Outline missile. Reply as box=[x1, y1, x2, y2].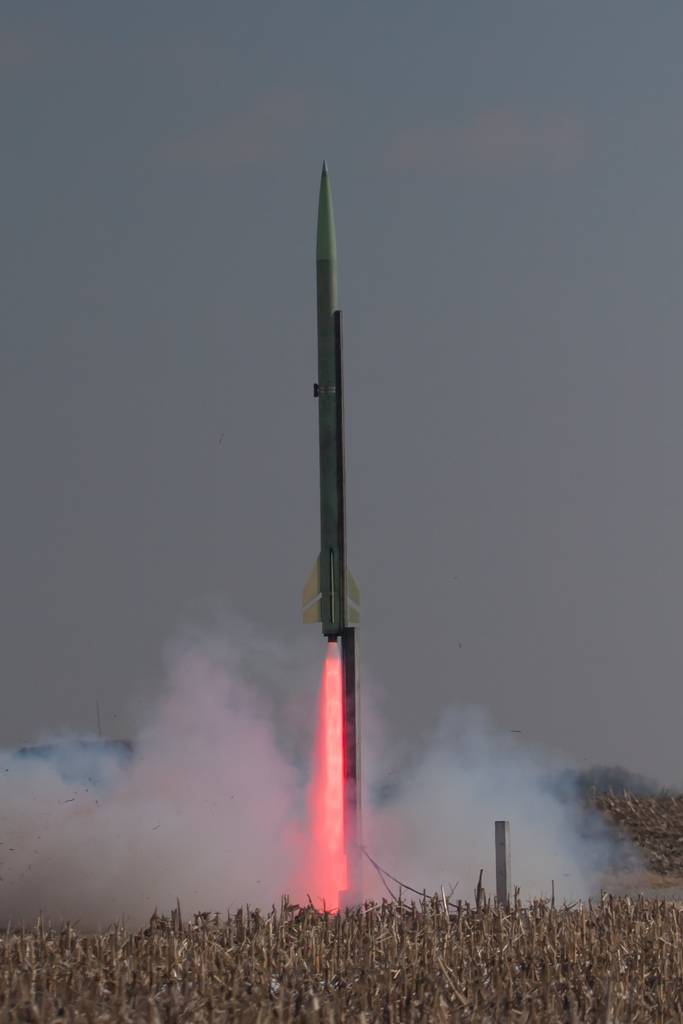
box=[297, 154, 365, 634].
